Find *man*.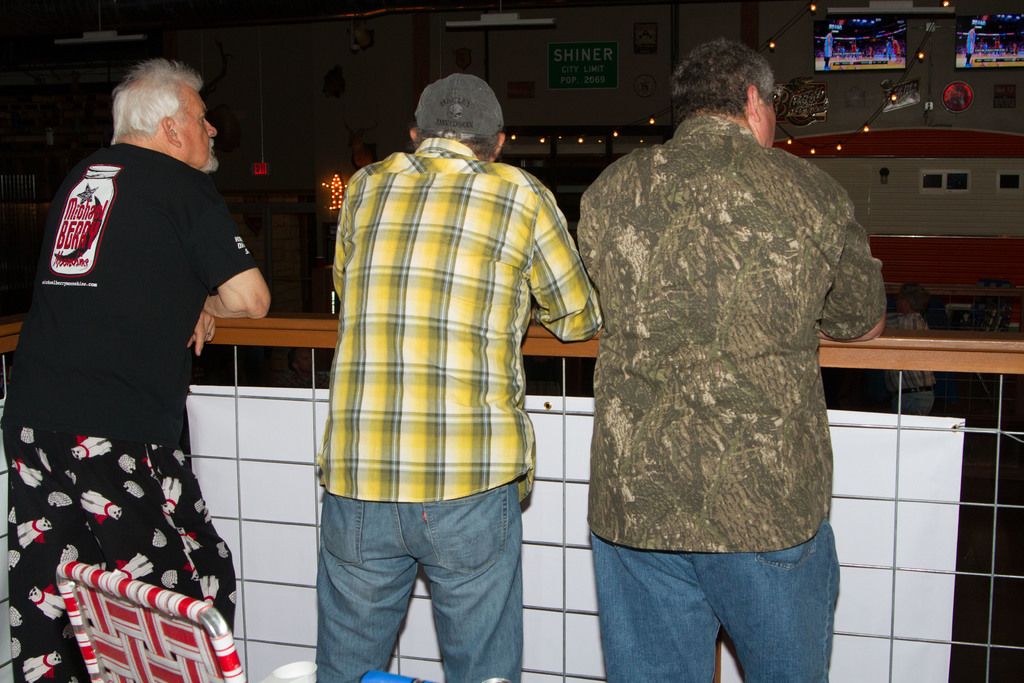
{"left": 0, "top": 60, "right": 273, "bottom": 682}.
